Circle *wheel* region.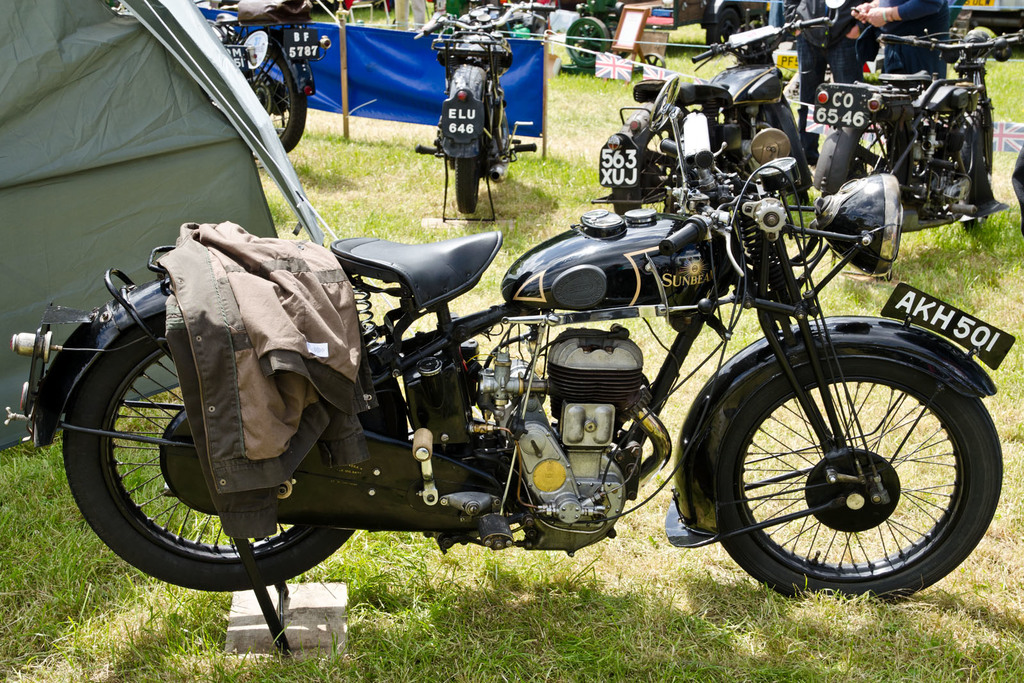
Region: <box>451,157,487,216</box>.
